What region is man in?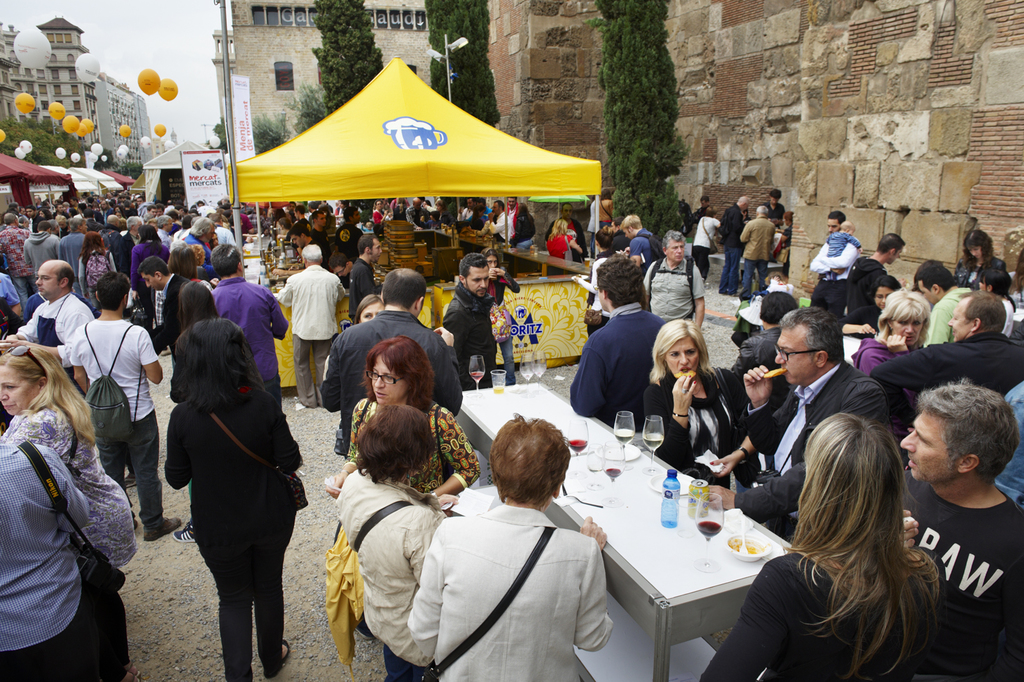
left=728, top=289, right=803, bottom=375.
